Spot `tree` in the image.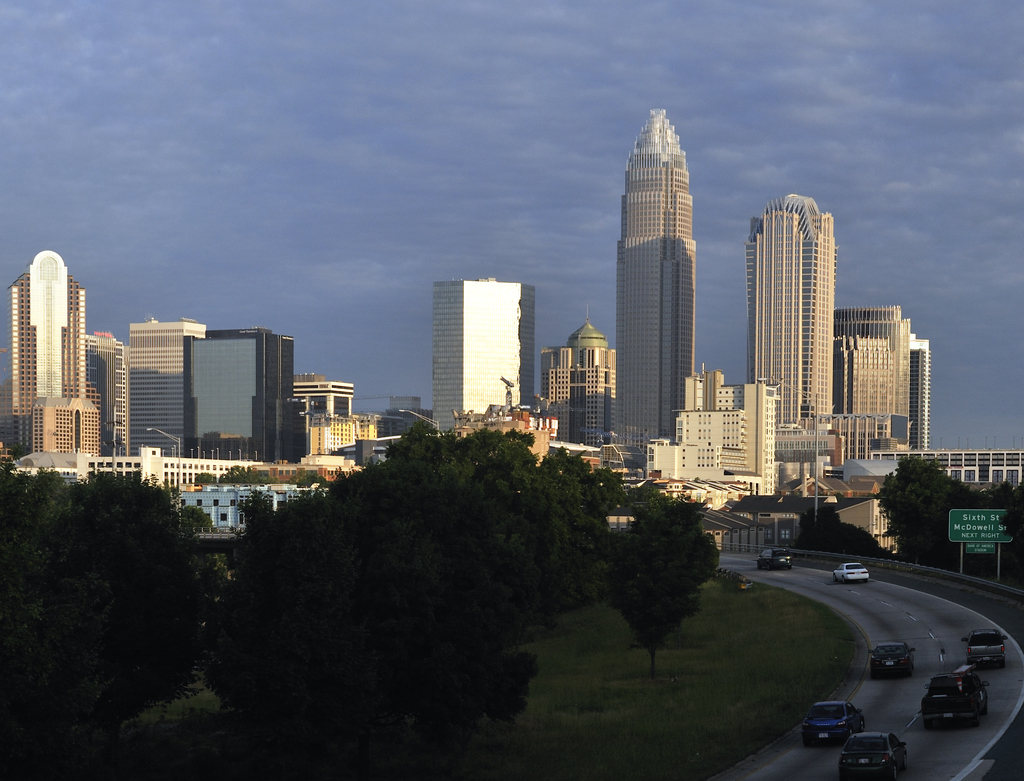
`tree` found at l=530, t=443, r=598, b=520.
